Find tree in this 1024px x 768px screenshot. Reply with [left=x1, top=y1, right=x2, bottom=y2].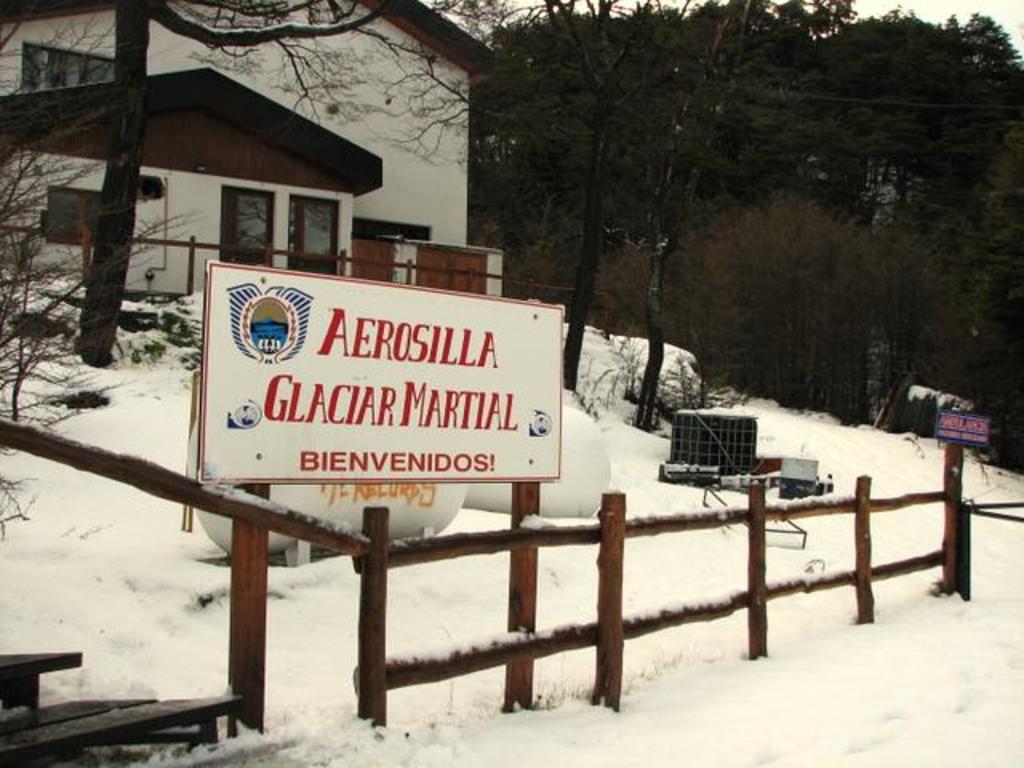
[left=0, top=0, right=578, bottom=395].
